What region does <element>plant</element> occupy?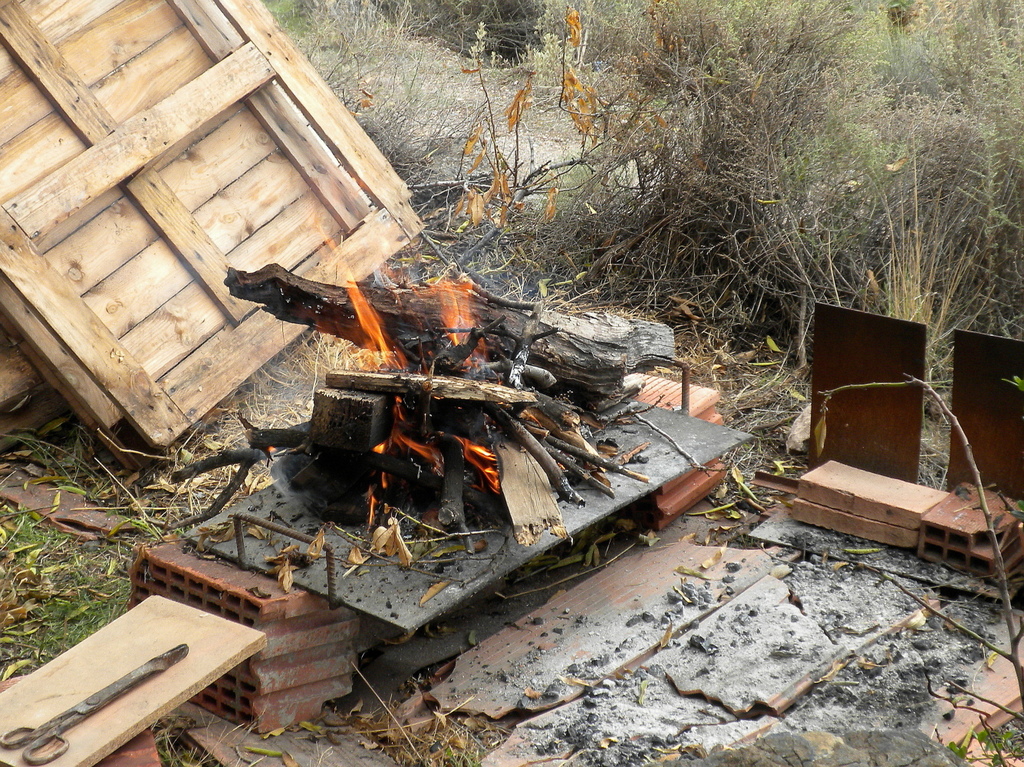
152:692:274:766.
